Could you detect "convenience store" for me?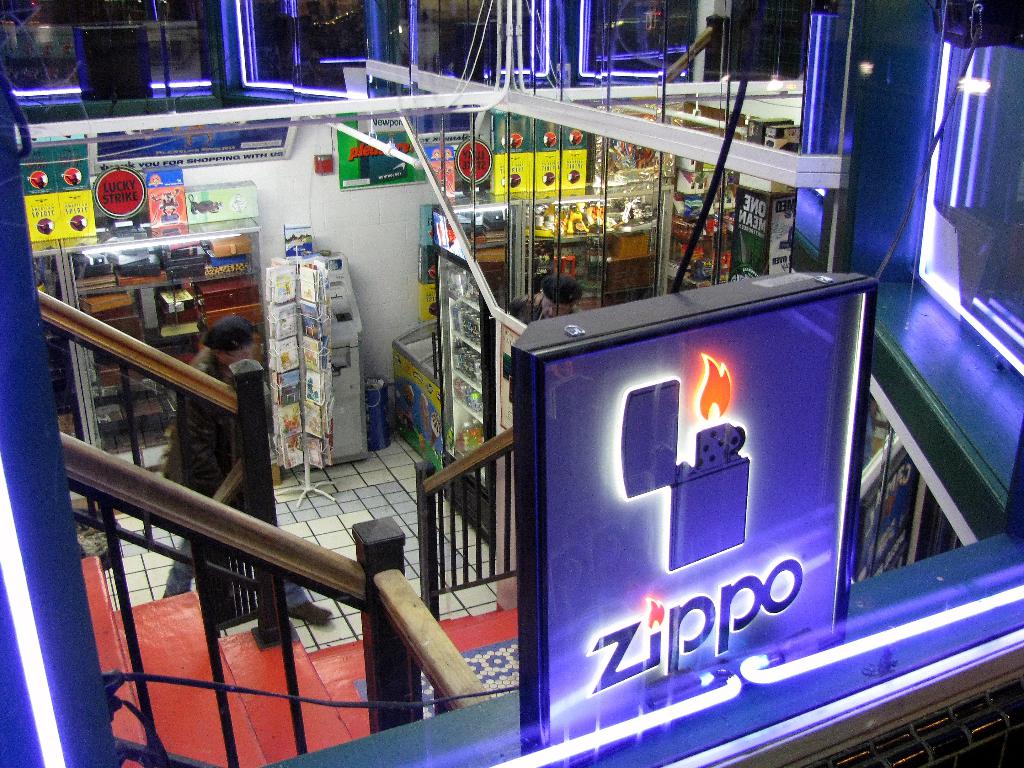
Detection result: pyautogui.locateOnScreen(0, 0, 1023, 767).
